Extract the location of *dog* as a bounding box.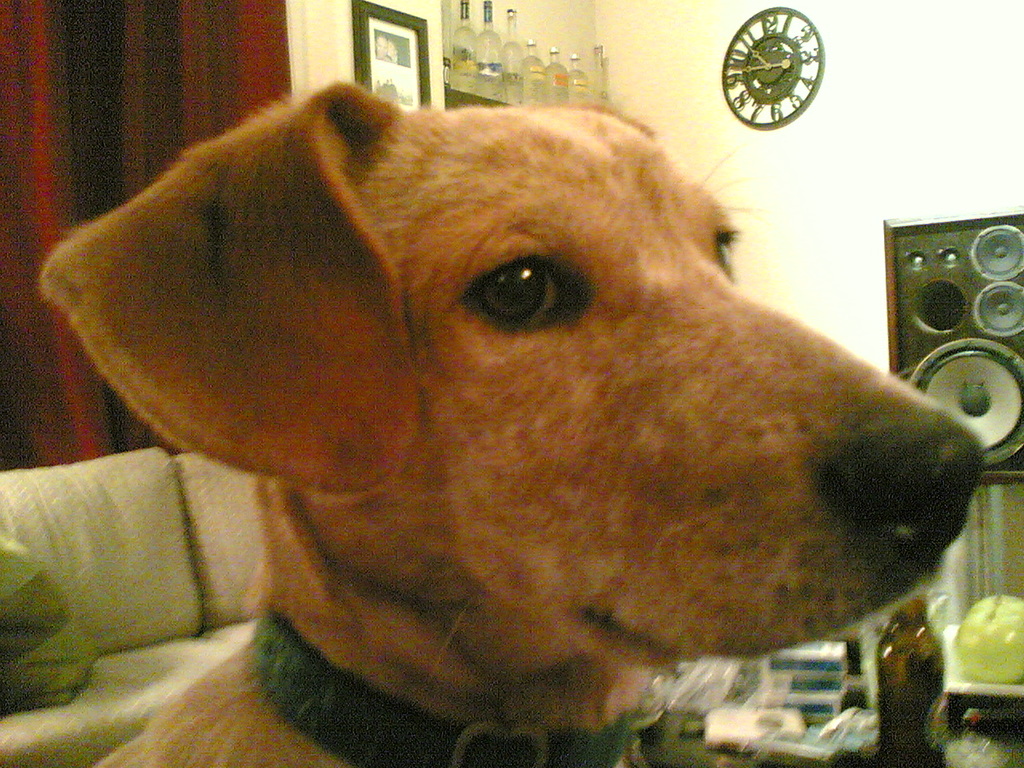
l=38, t=91, r=997, b=767.
